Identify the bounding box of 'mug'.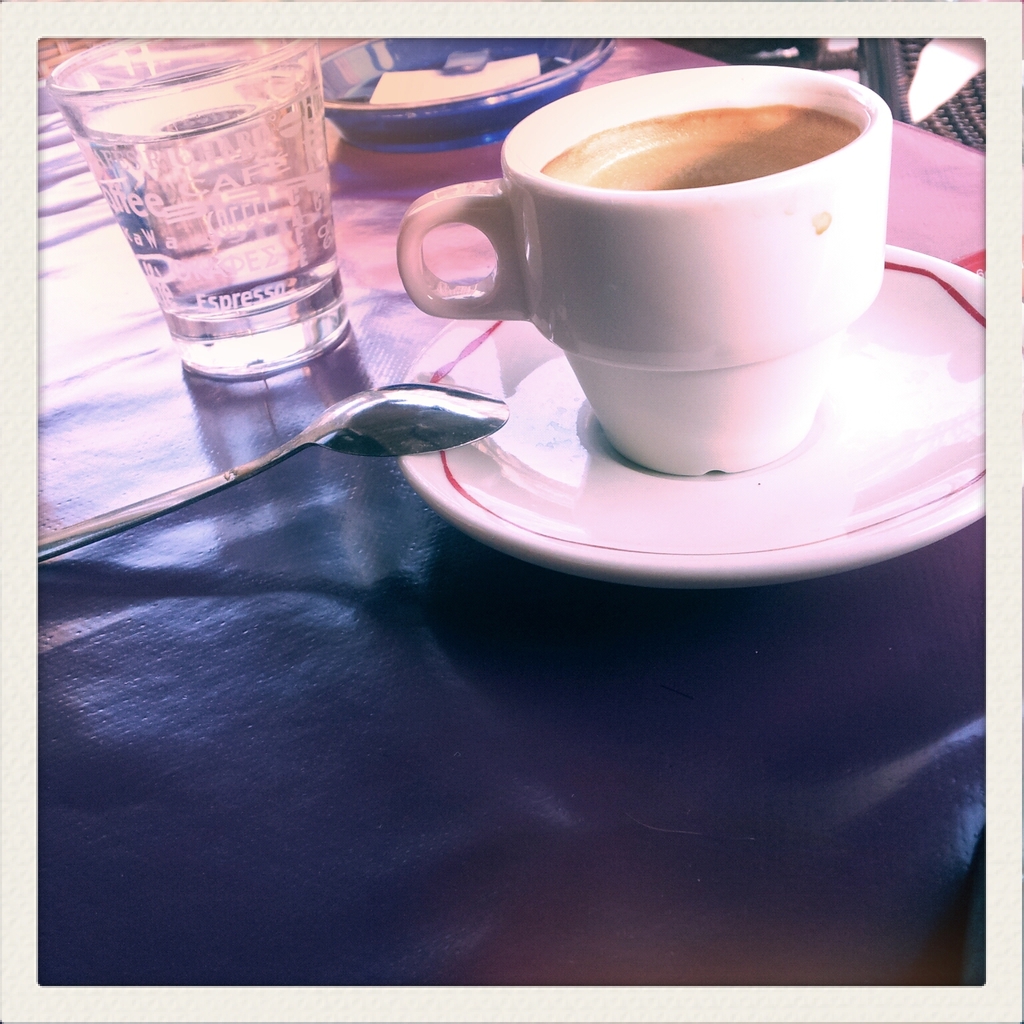
[left=398, top=64, right=899, bottom=475].
